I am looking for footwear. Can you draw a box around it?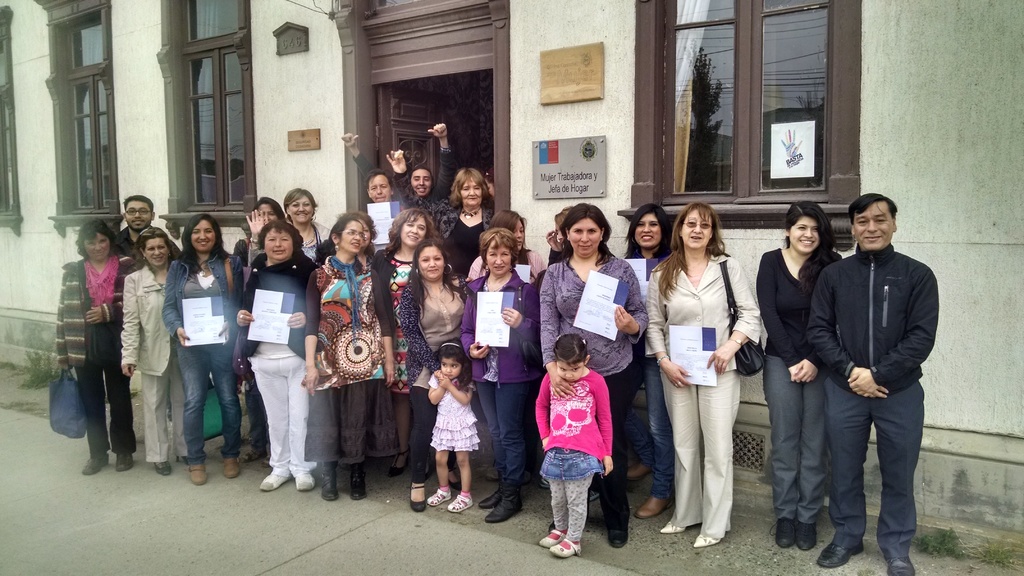
Sure, the bounding box is [770, 519, 799, 549].
